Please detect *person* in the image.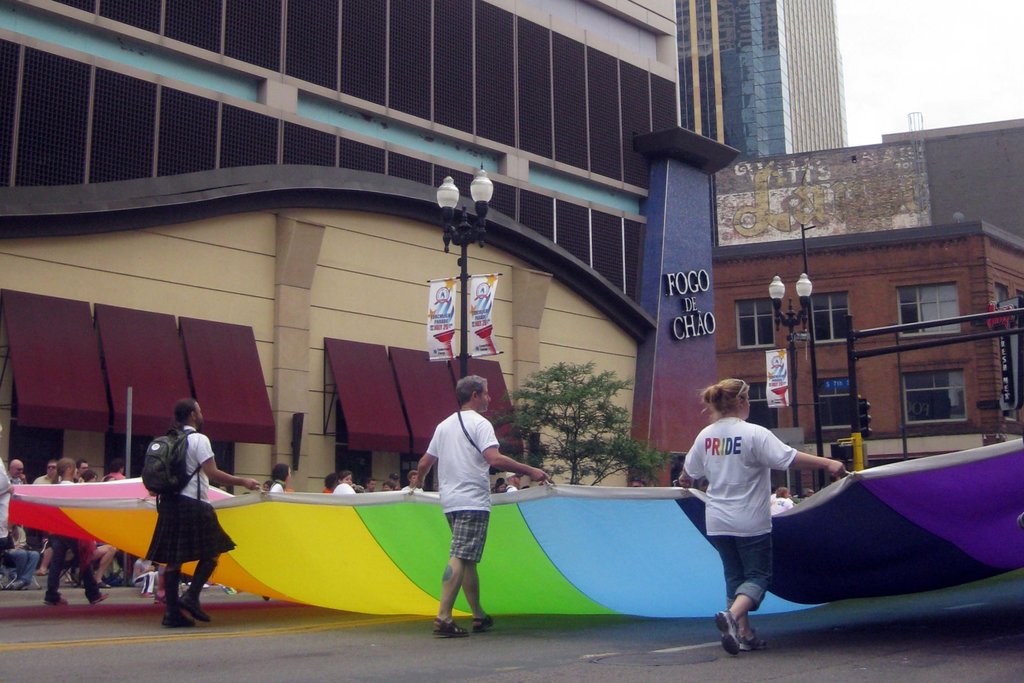
{"left": 262, "top": 461, "right": 292, "bottom": 493}.
